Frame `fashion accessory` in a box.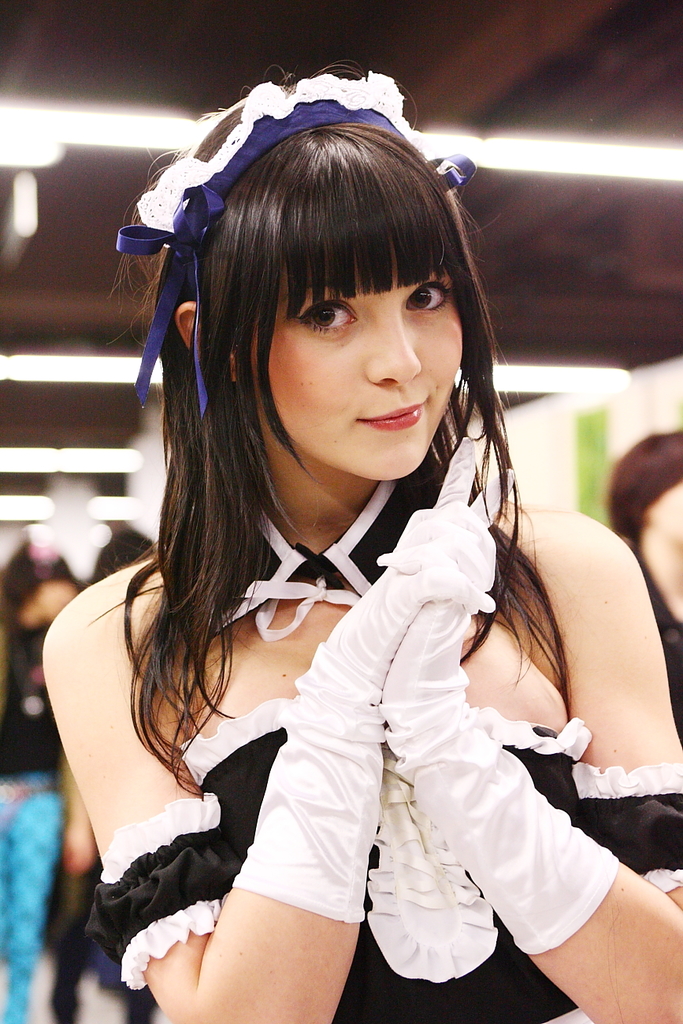
115,67,474,414.
